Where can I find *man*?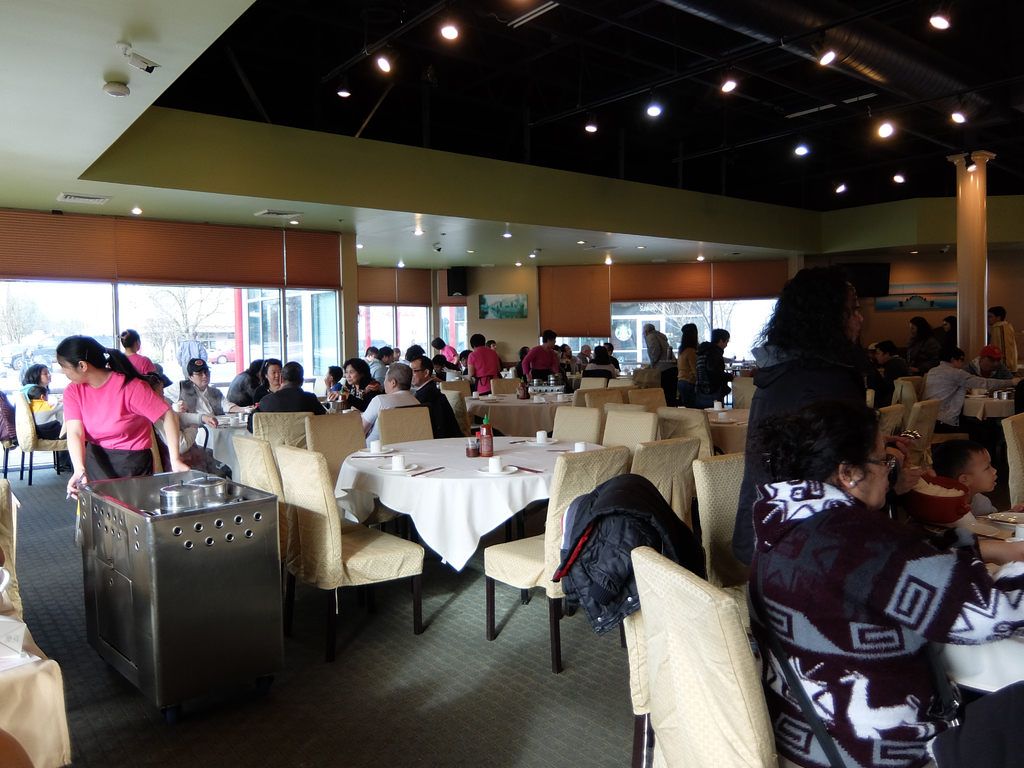
You can find it at box=[639, 323, 681, 408].
